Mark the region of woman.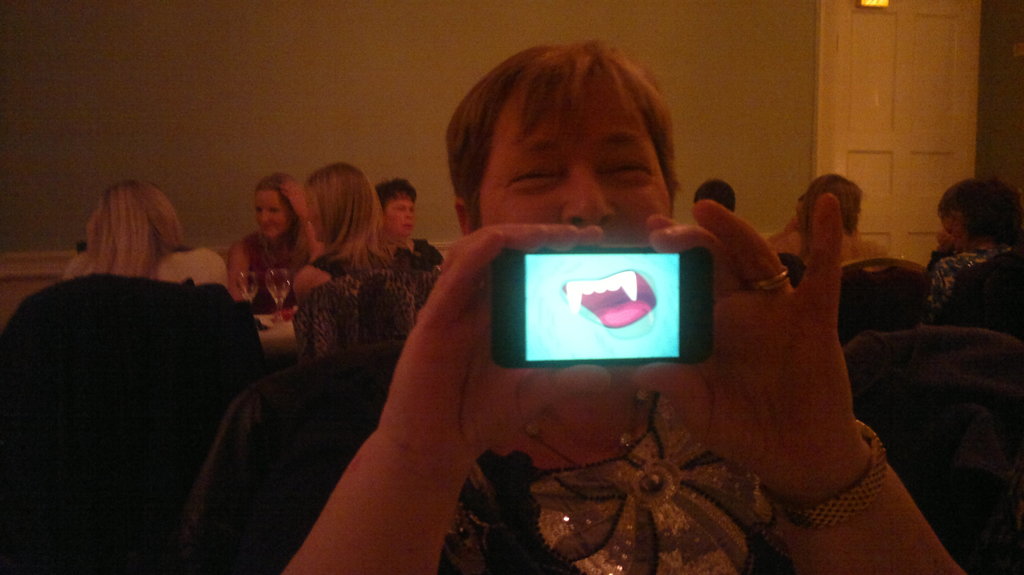
Region: left=63, top=171, right=237, bottom=287.
